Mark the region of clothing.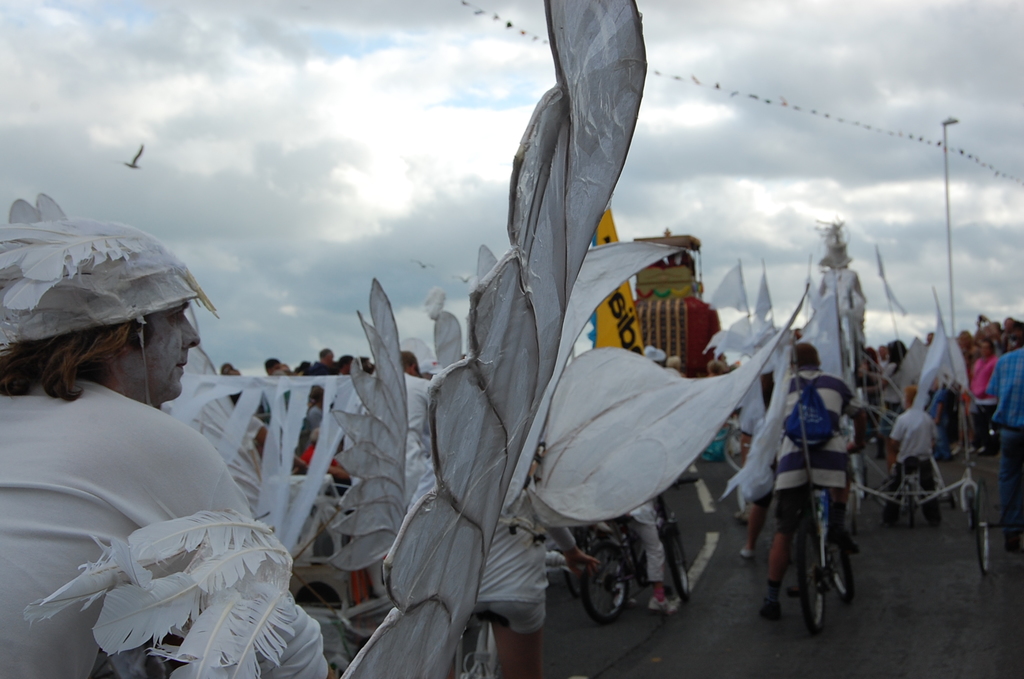
Region: 892 410 938 514.
